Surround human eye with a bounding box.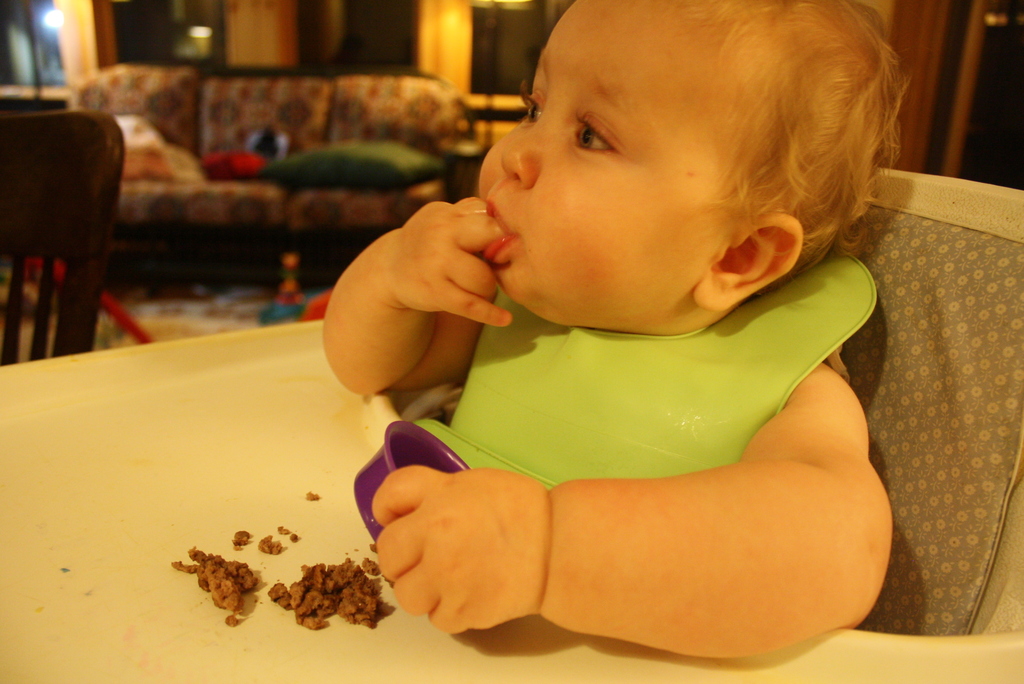
[x1=565, y1=89, x2=641, y2=159].
